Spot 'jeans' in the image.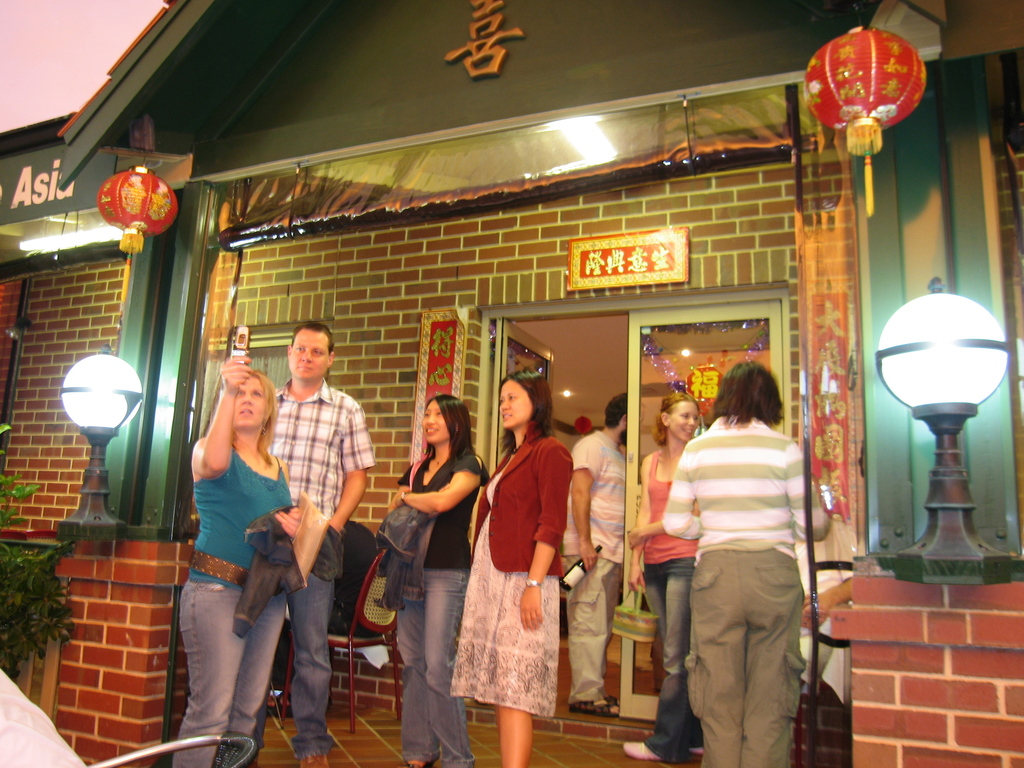
'jeans' found at pyautogui.locateOnScreen(393, 564, 475, 760).
